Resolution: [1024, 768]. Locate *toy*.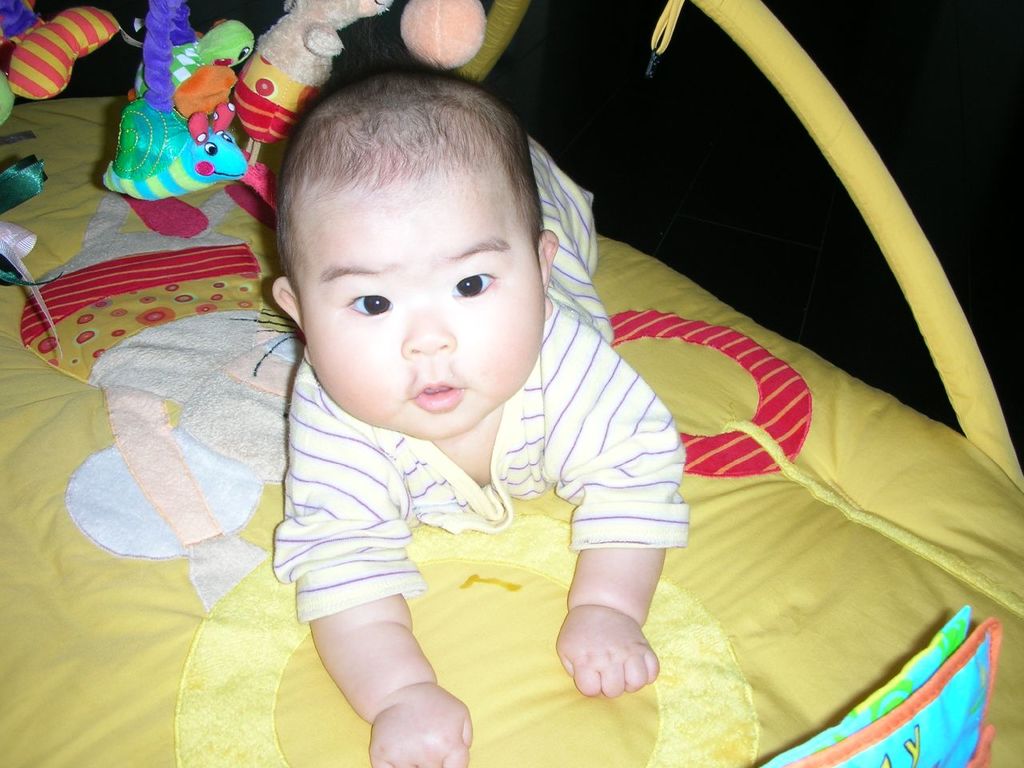
box(0, 0, 118, 112).
